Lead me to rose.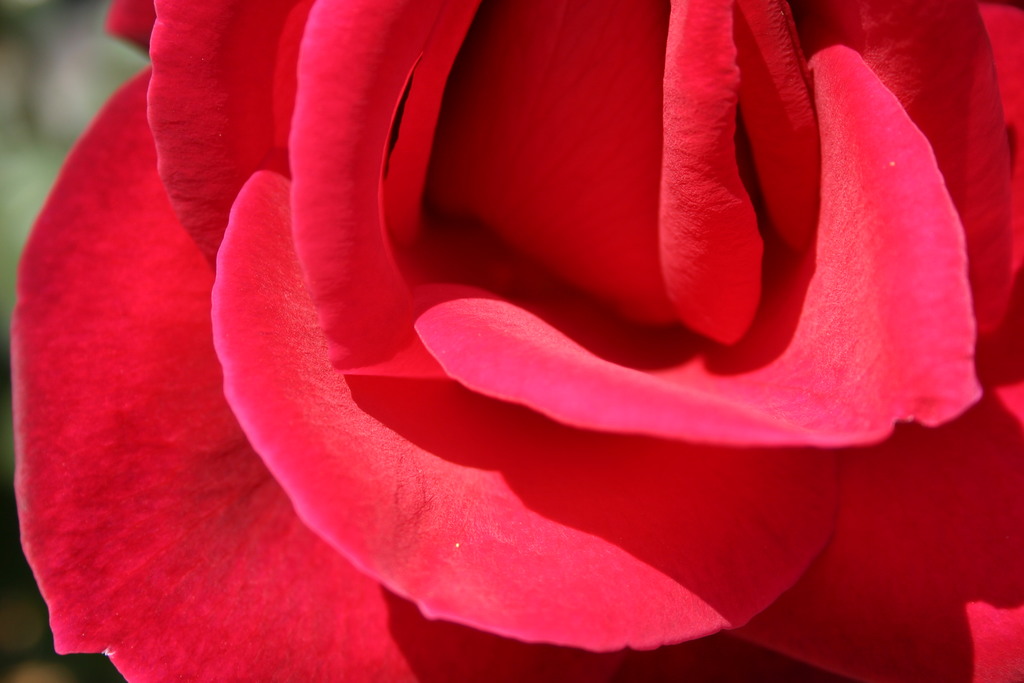
Lead to [4,0,1023,682].
